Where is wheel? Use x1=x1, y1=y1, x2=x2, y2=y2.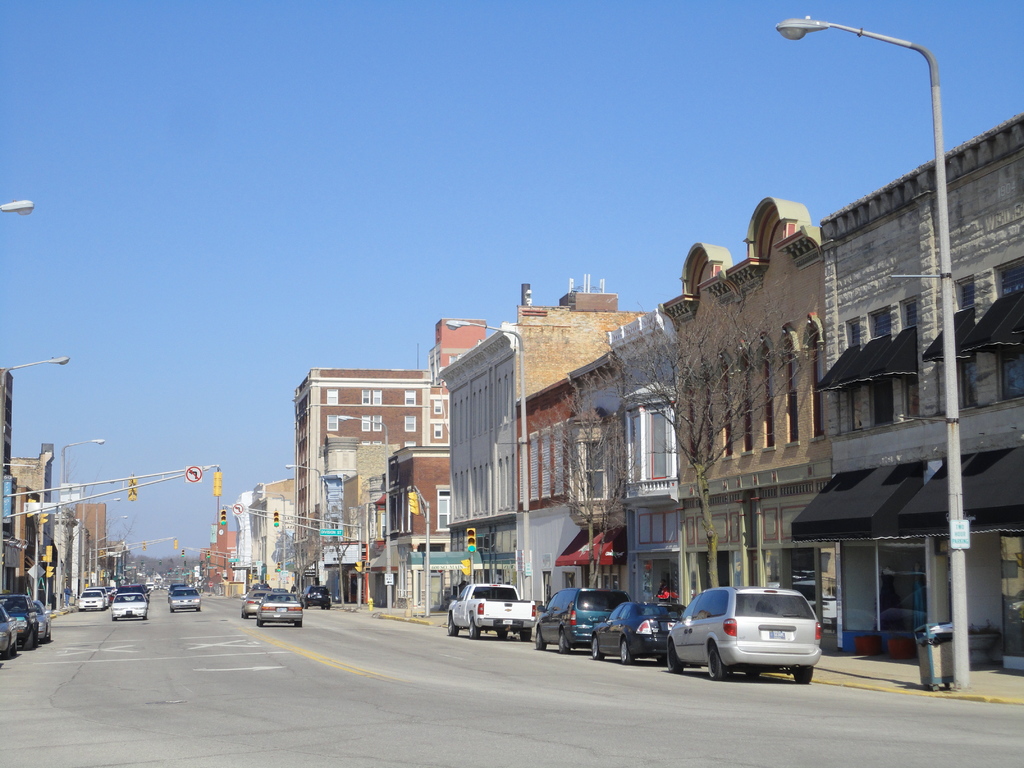
x1=744, y1=668, x2=759, y2=678.
